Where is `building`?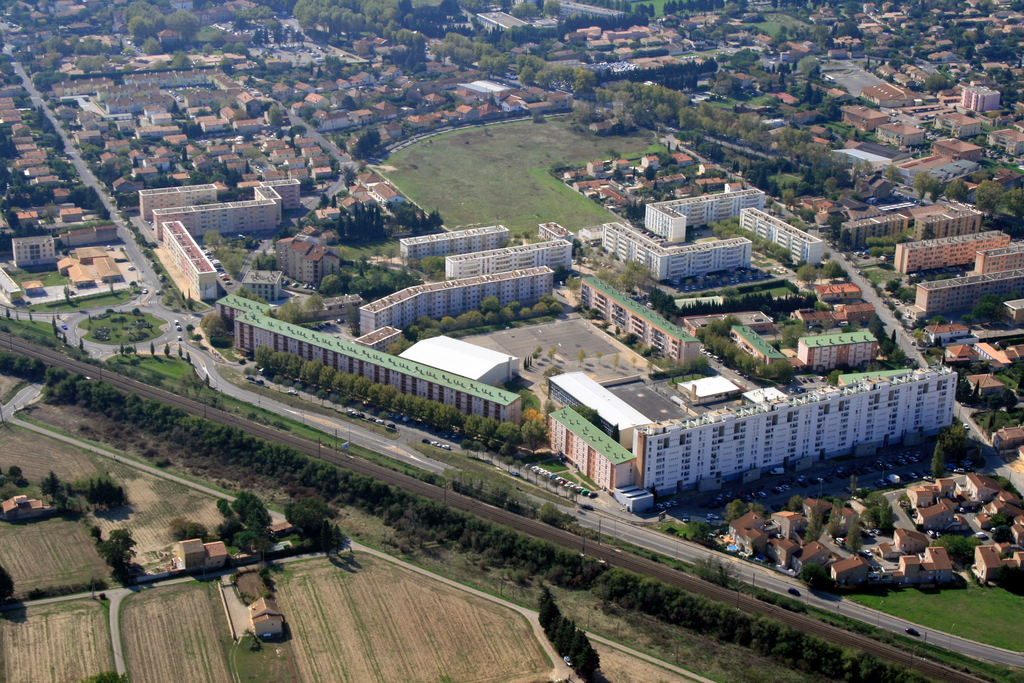
{"x1": 843, "y1": 215, "x2": 906, "y2": 247}.
